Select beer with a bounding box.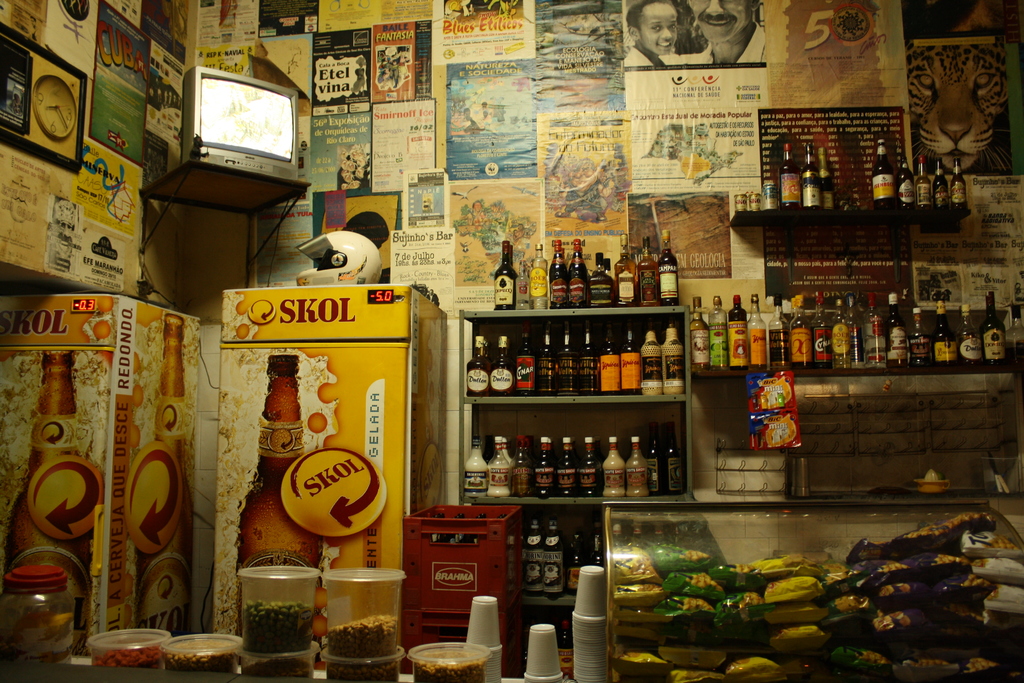
(left=808, top=285, right=831, bottom=373).
